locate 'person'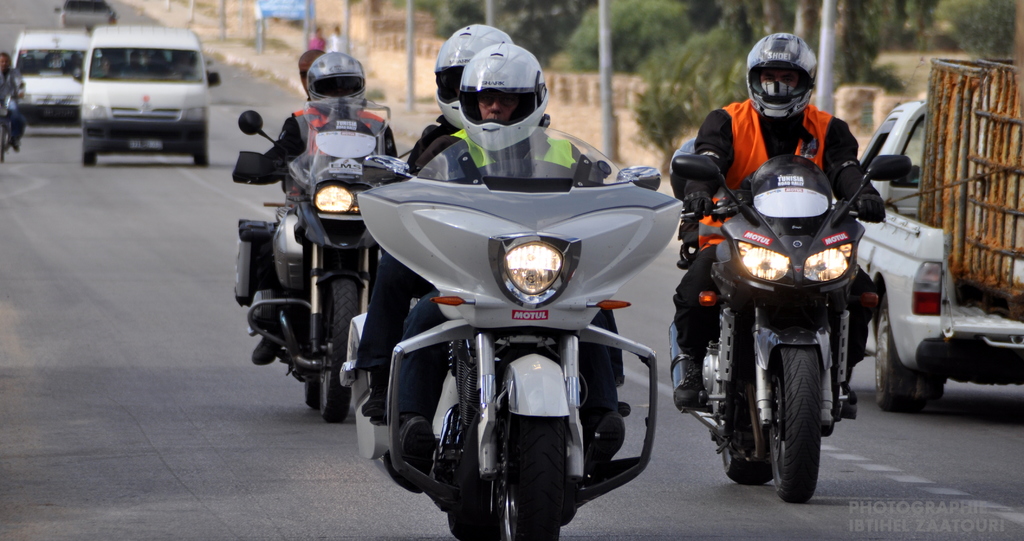
bbox=(324, 20, 351, 58)
